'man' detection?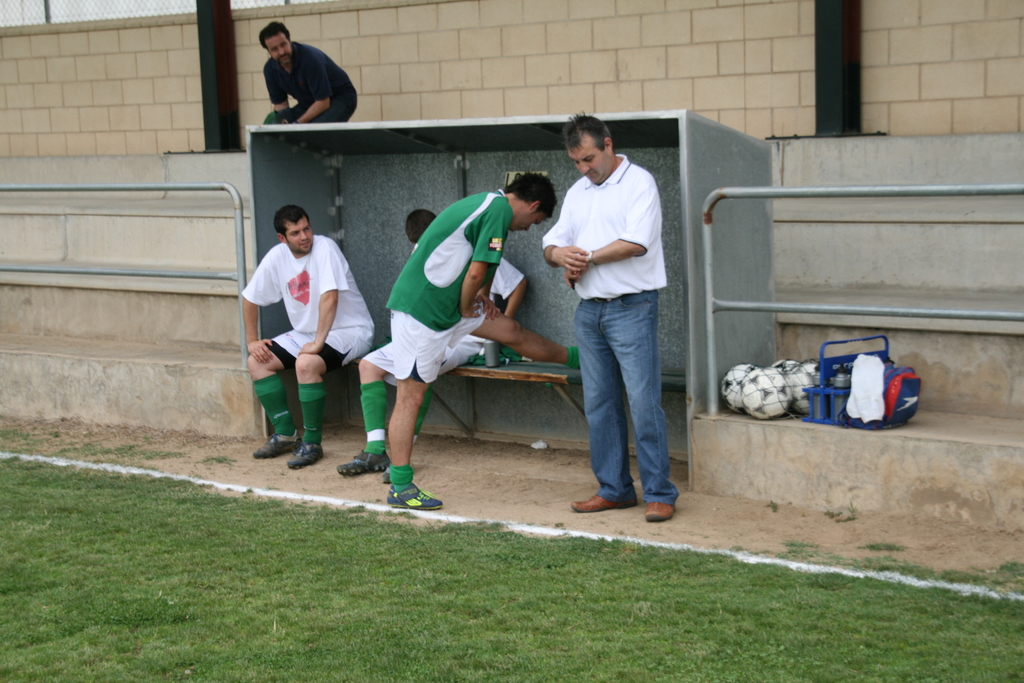
[x1=245, y1=202, x2=376, y2=467]
